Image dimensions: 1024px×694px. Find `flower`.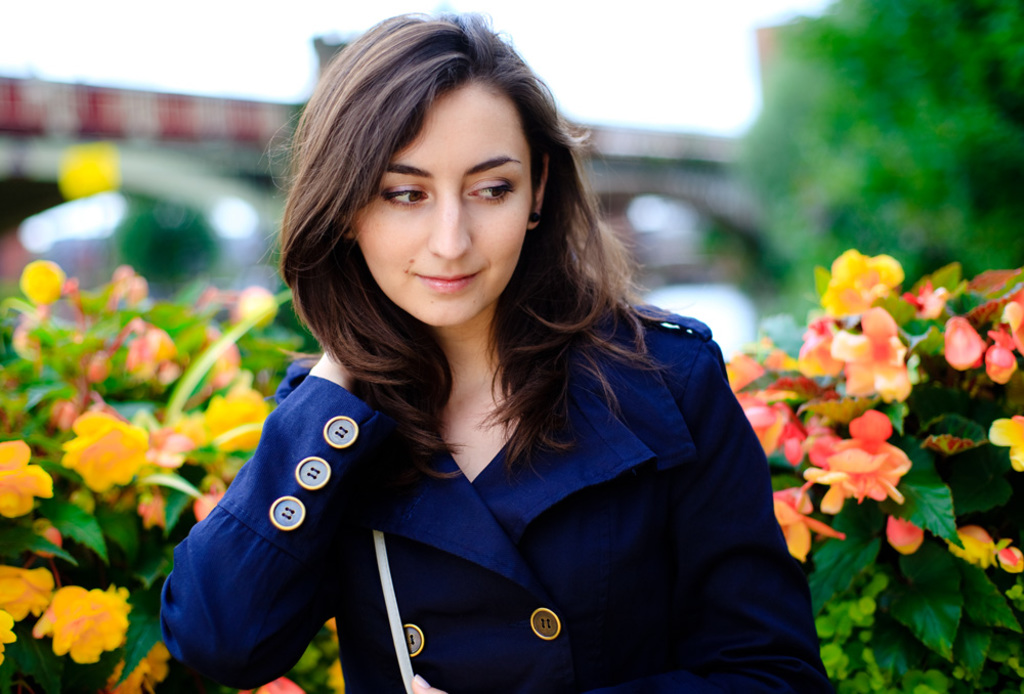
(x1=136, y1=494, x2=164, y2=532).
